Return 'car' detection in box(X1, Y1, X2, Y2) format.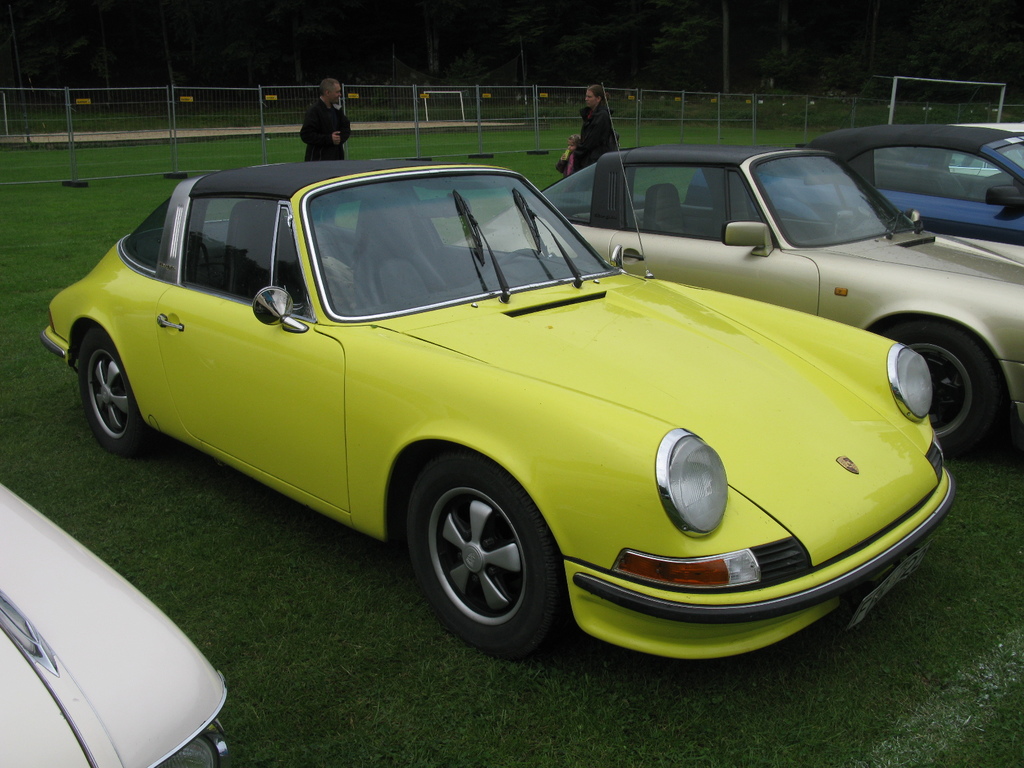
box(36, 163, 973, 658).
